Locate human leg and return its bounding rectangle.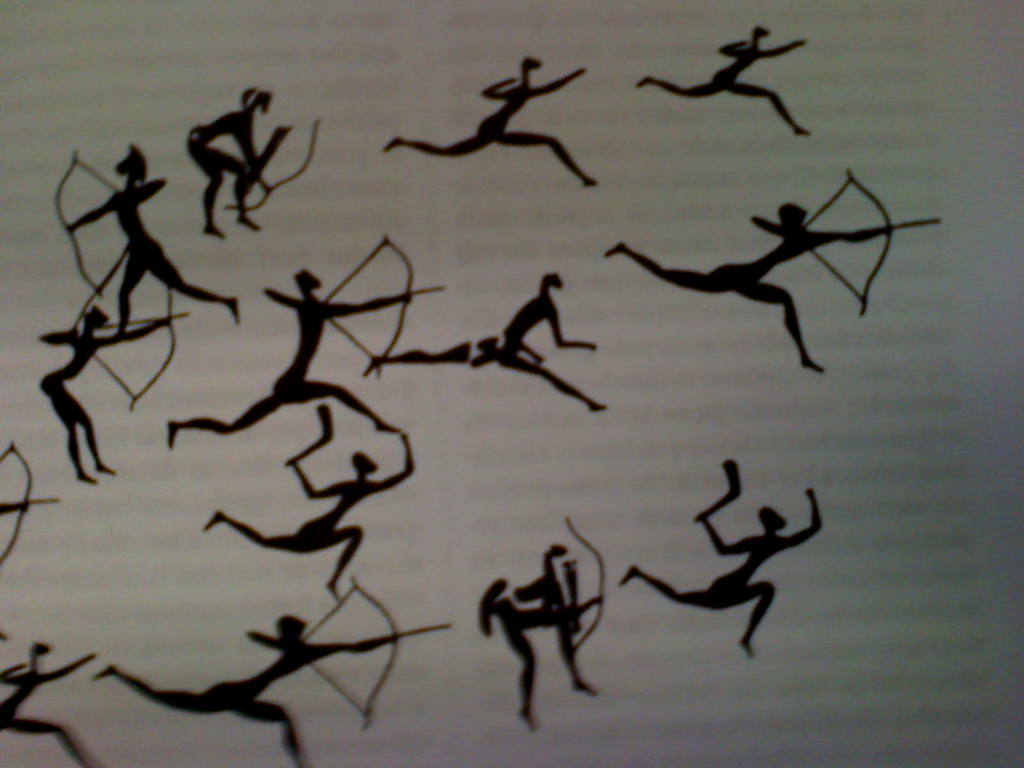
{"x1": 732, "y1": 584, "x2": 783, "y2": 647}.
